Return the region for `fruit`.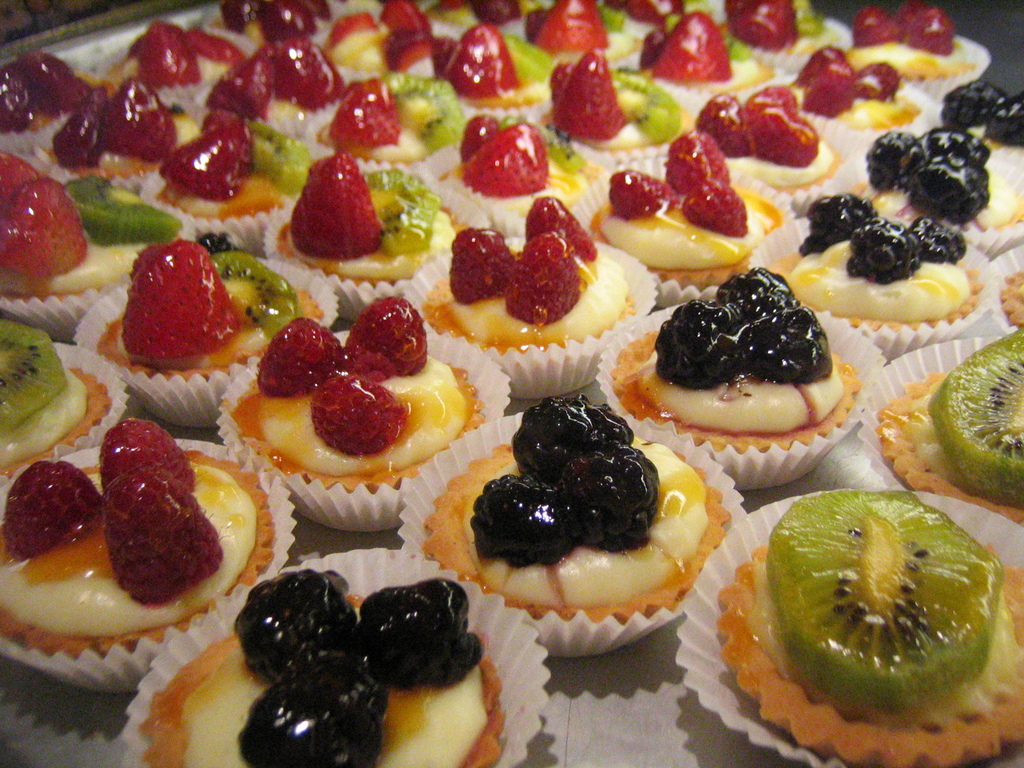
<bbox>51, 86, 107, 172</bbox>.
